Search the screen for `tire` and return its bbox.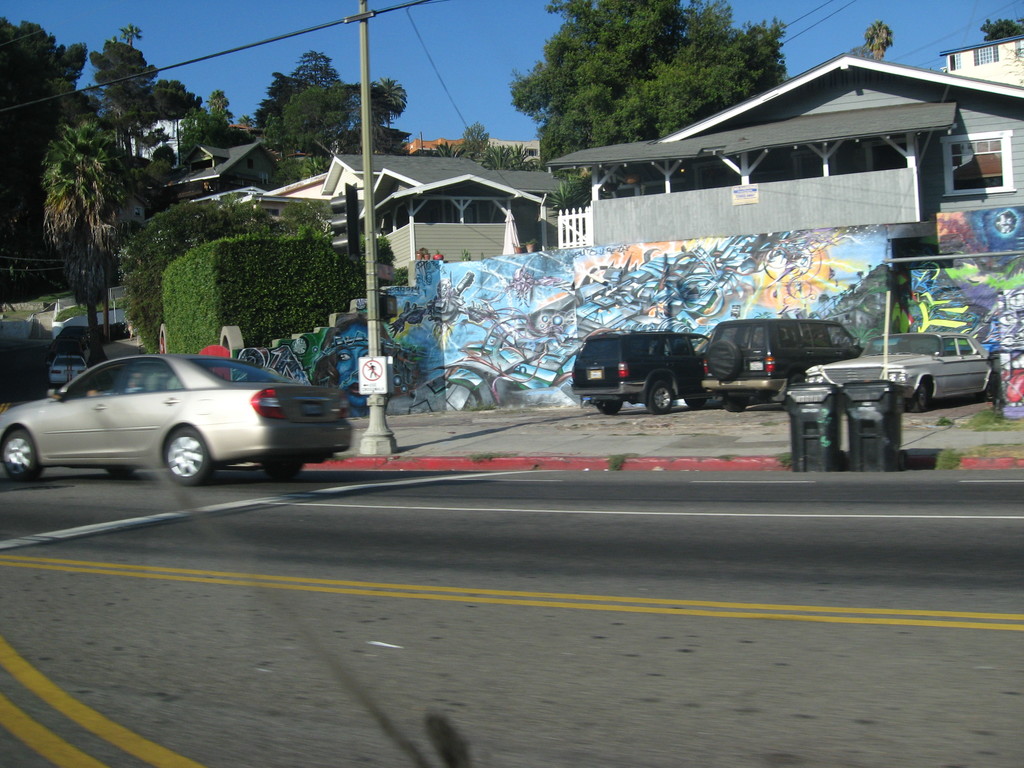
Found: 719,392,748,410.
